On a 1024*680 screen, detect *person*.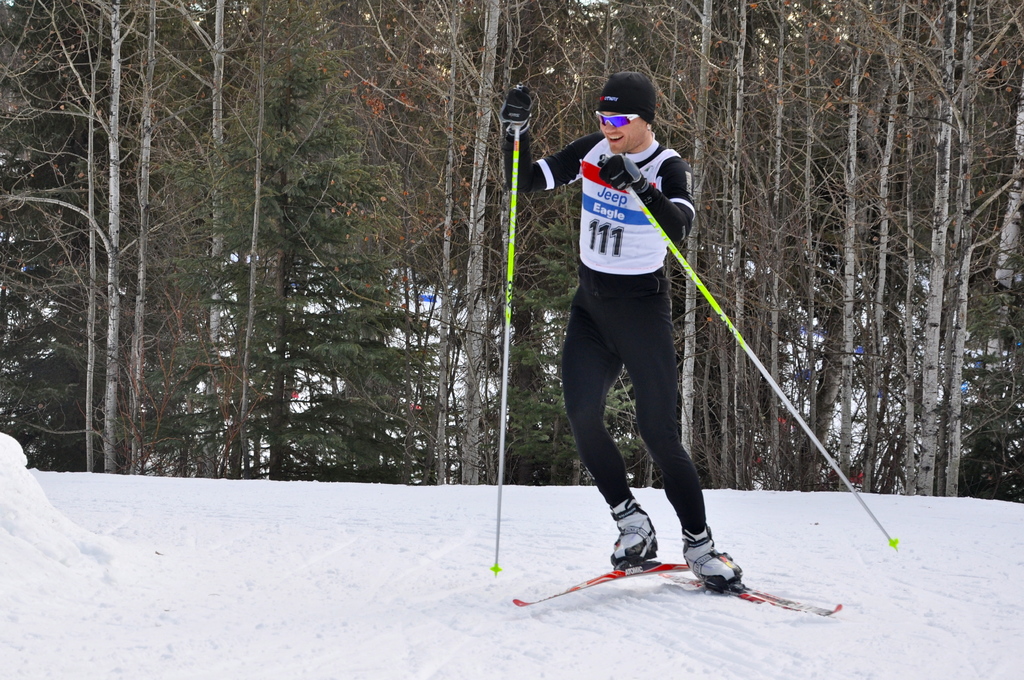
[545, 52, 749, 626].
